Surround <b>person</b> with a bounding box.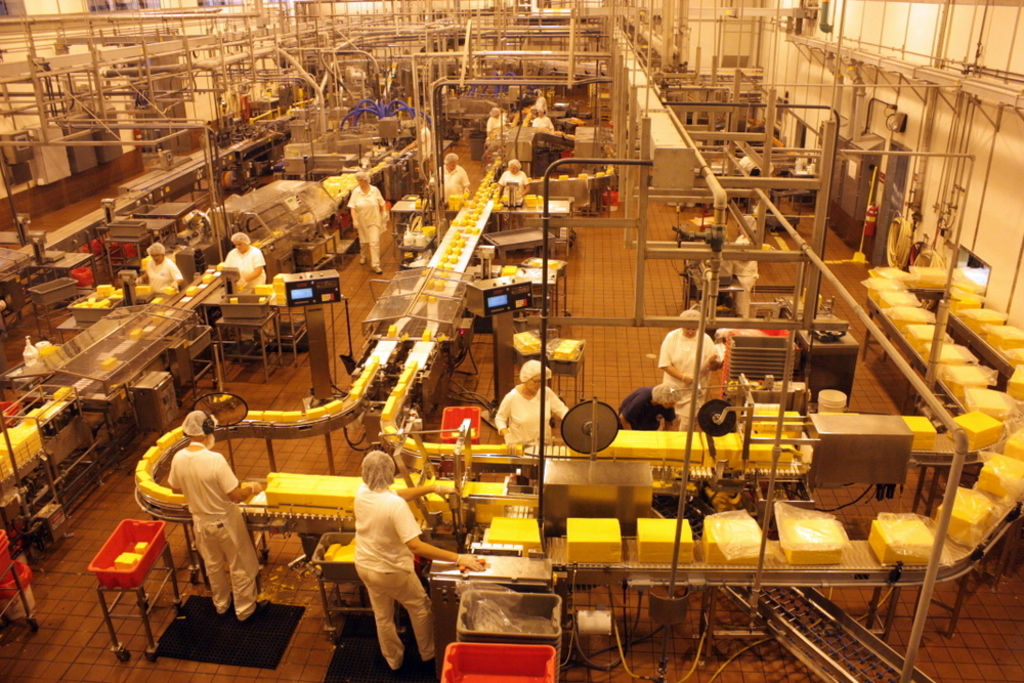
(x1=336, y1=438, x2=434, y2=666).
